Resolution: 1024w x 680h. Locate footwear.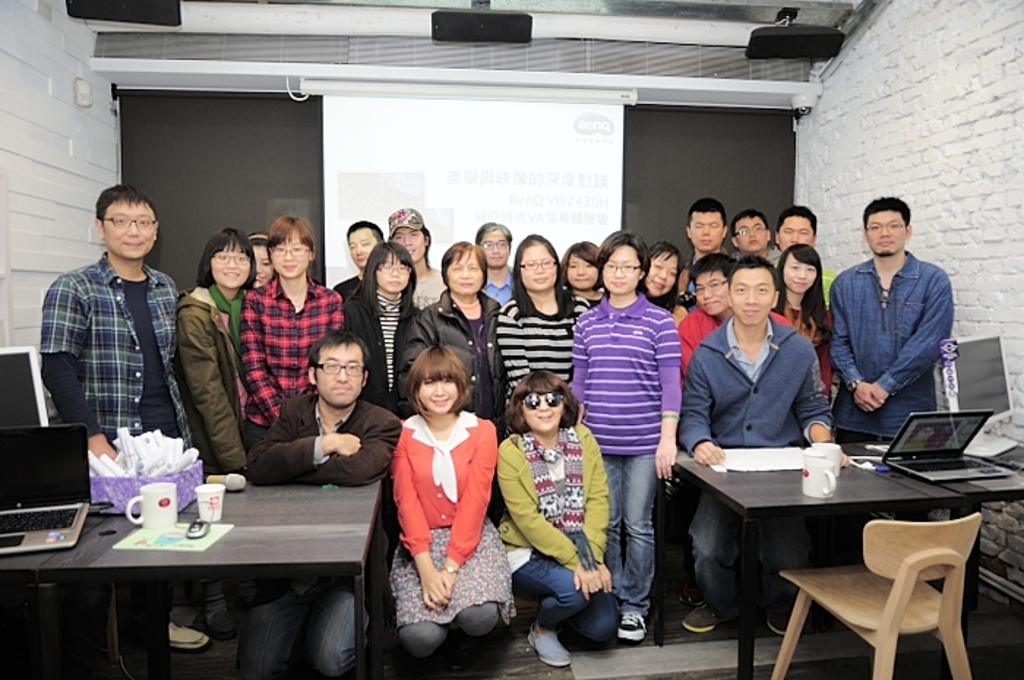
detection(769, 595, 793, 641).
